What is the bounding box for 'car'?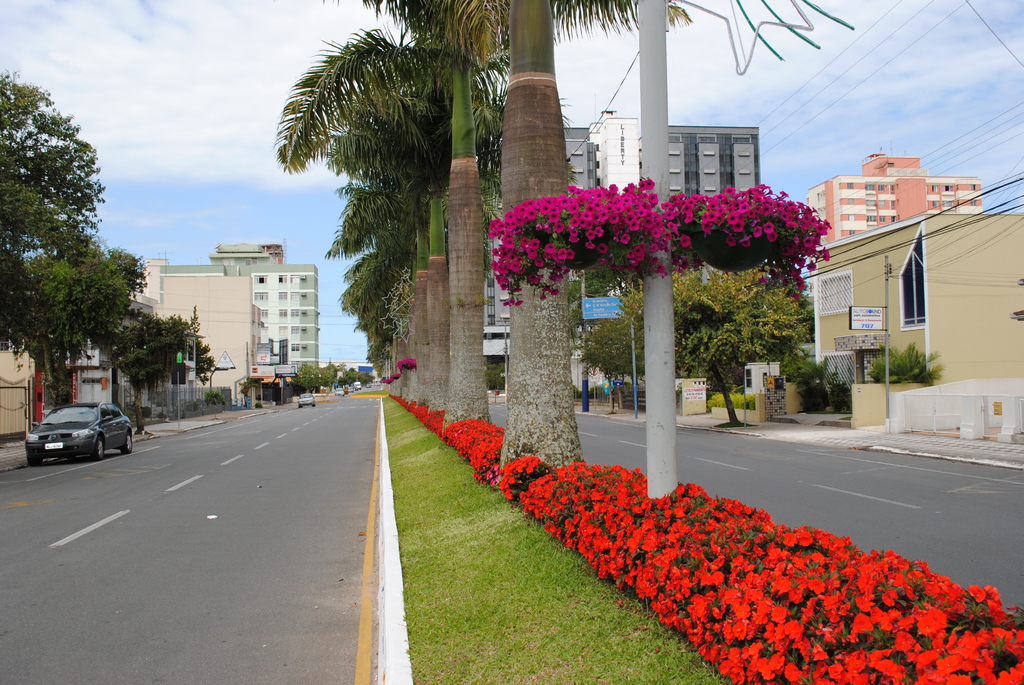
296, 393, 314, 405.
